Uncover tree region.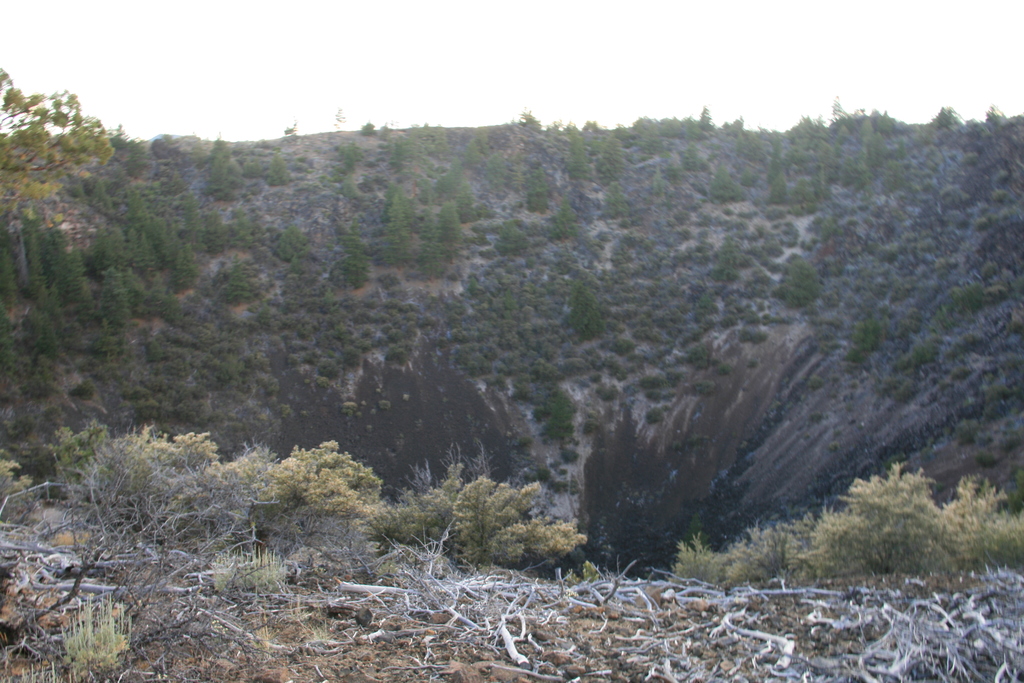
Uncovered: bbox(132, 223, 154, 269).
